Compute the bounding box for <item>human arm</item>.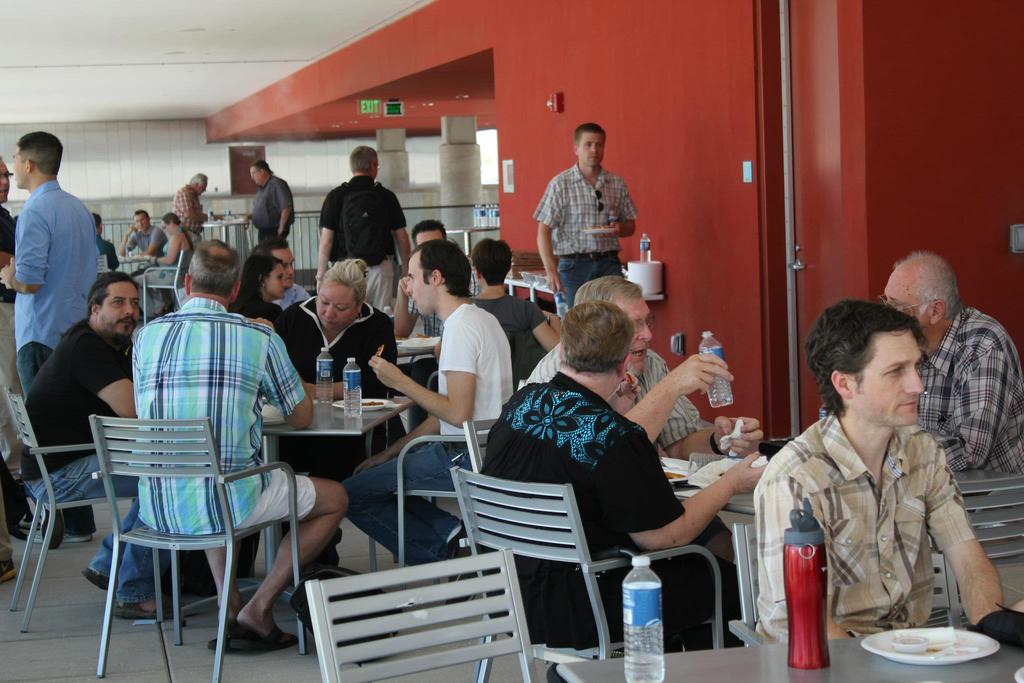
135:220:161:259.
